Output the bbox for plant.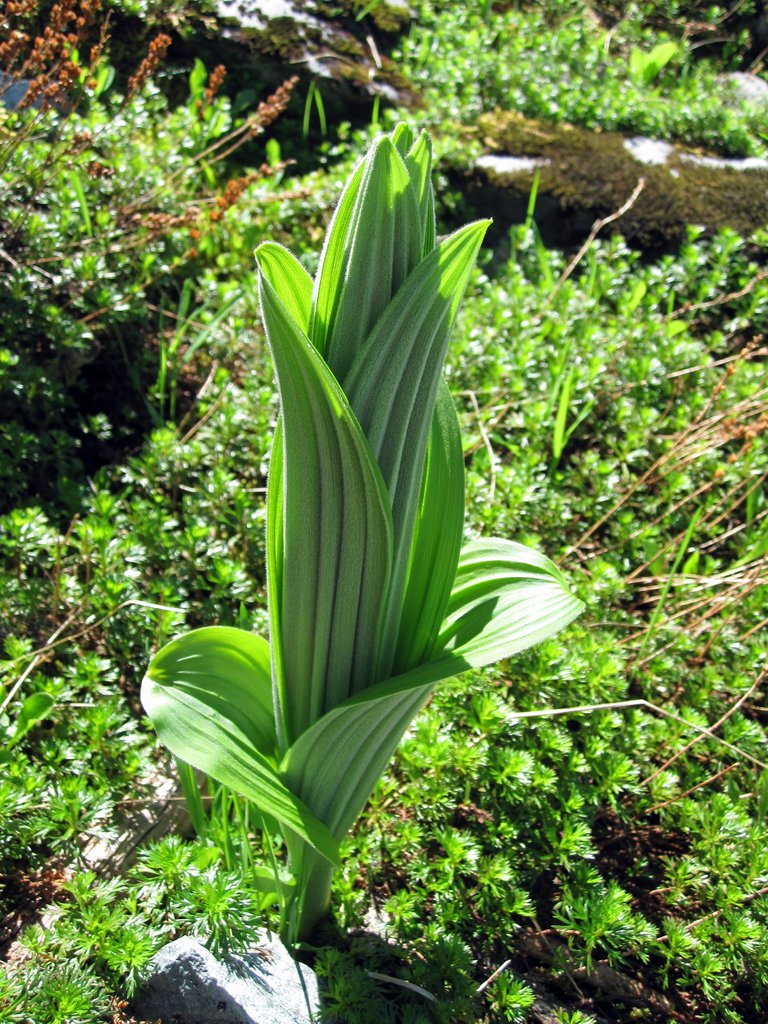
pyautogui.locateOnScreen(0, 0, 309, 359).
